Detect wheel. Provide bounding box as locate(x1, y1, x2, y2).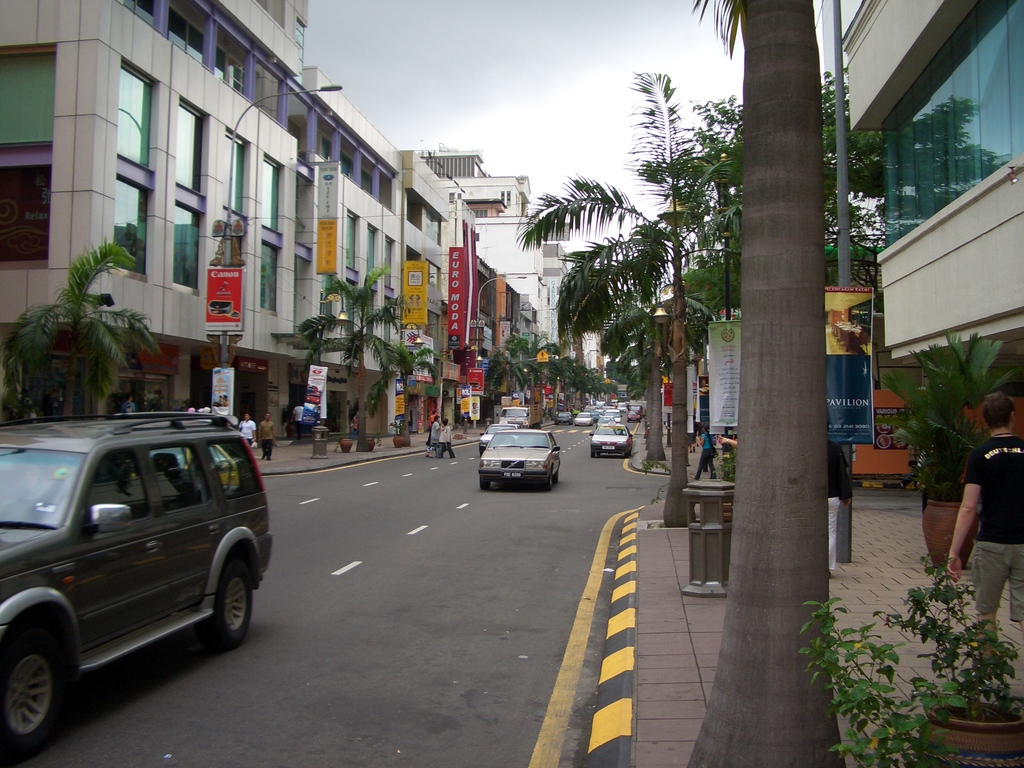
locate(545, 467, 557, 491).
